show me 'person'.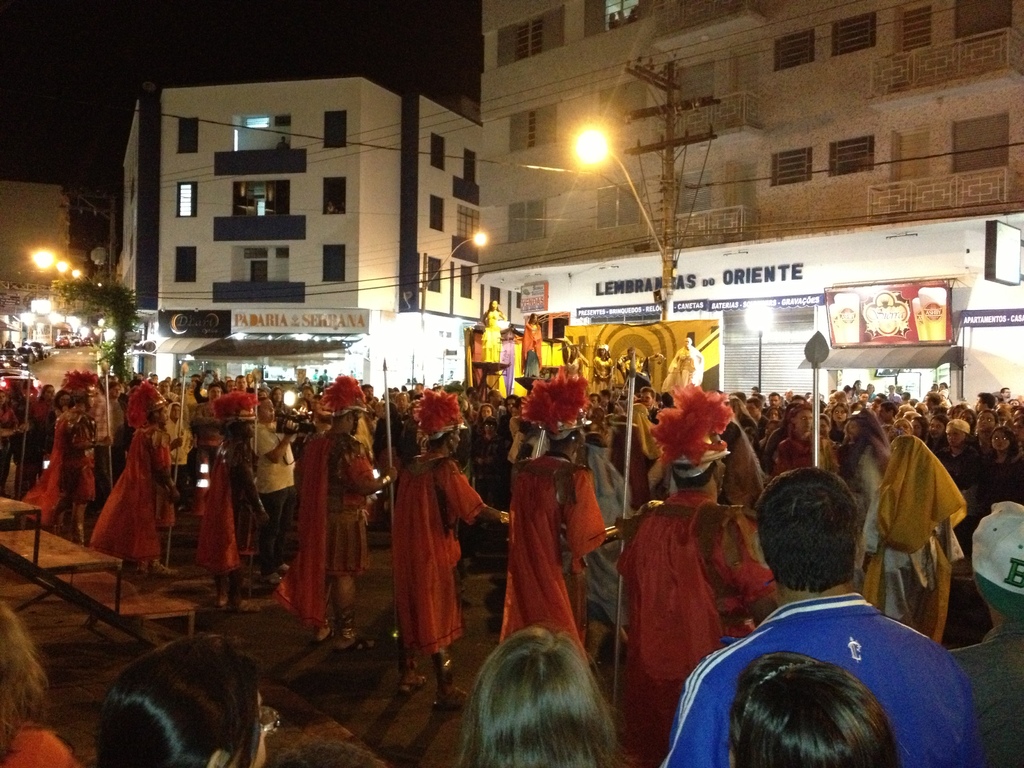
'person' is here: (x1=728, y1=650, x2=910, y2=767).
